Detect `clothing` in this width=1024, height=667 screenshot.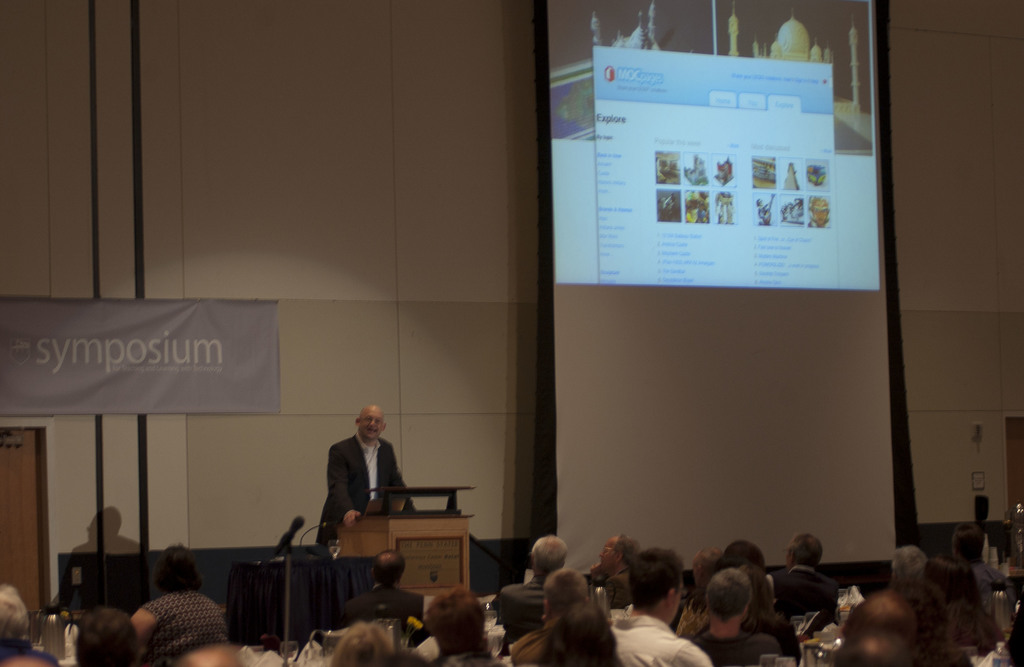
Detection: l=326, t=426, r=428, b=543.
